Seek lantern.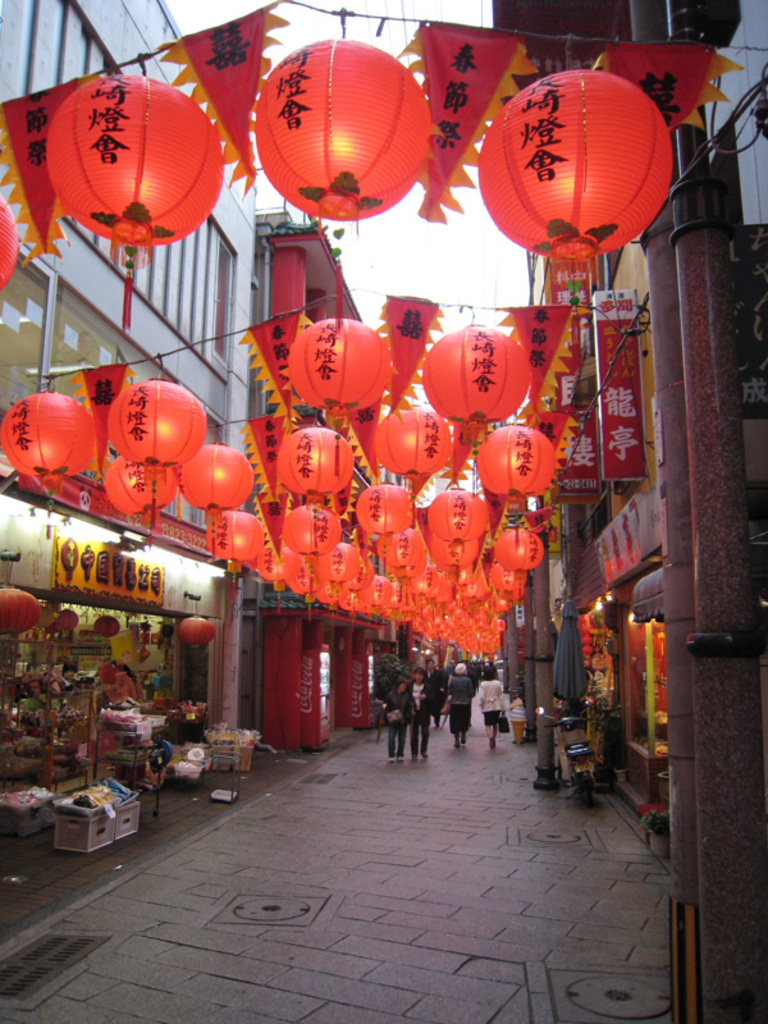
247/38/435/216.
